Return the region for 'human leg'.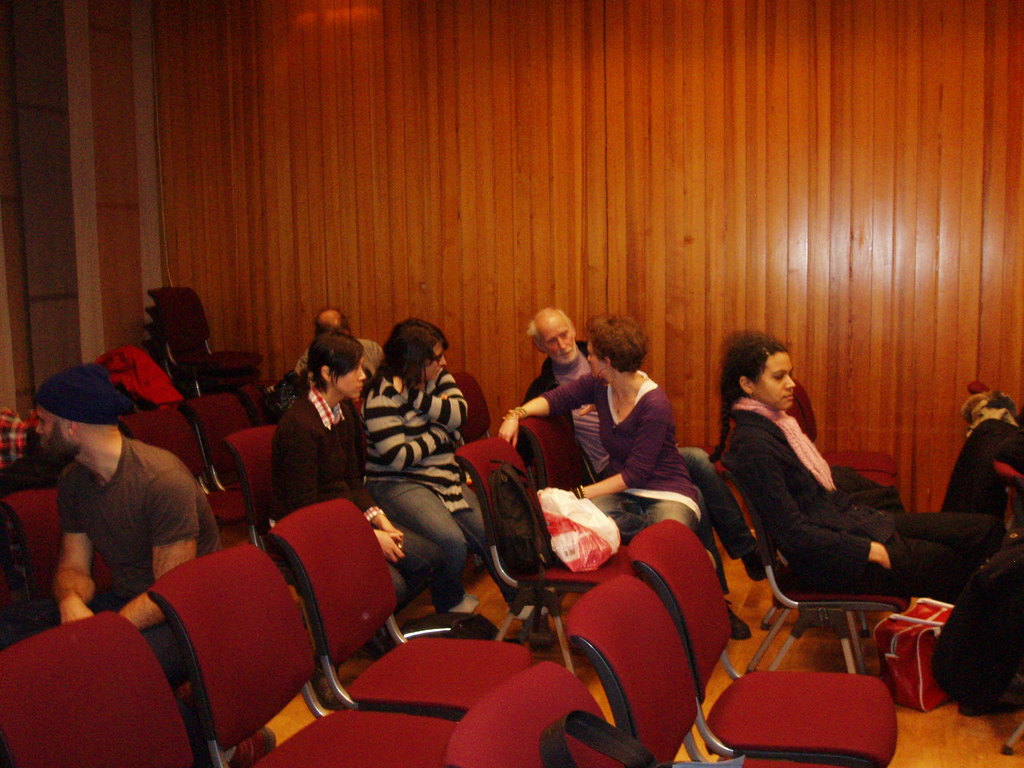
647,471,694,531.
